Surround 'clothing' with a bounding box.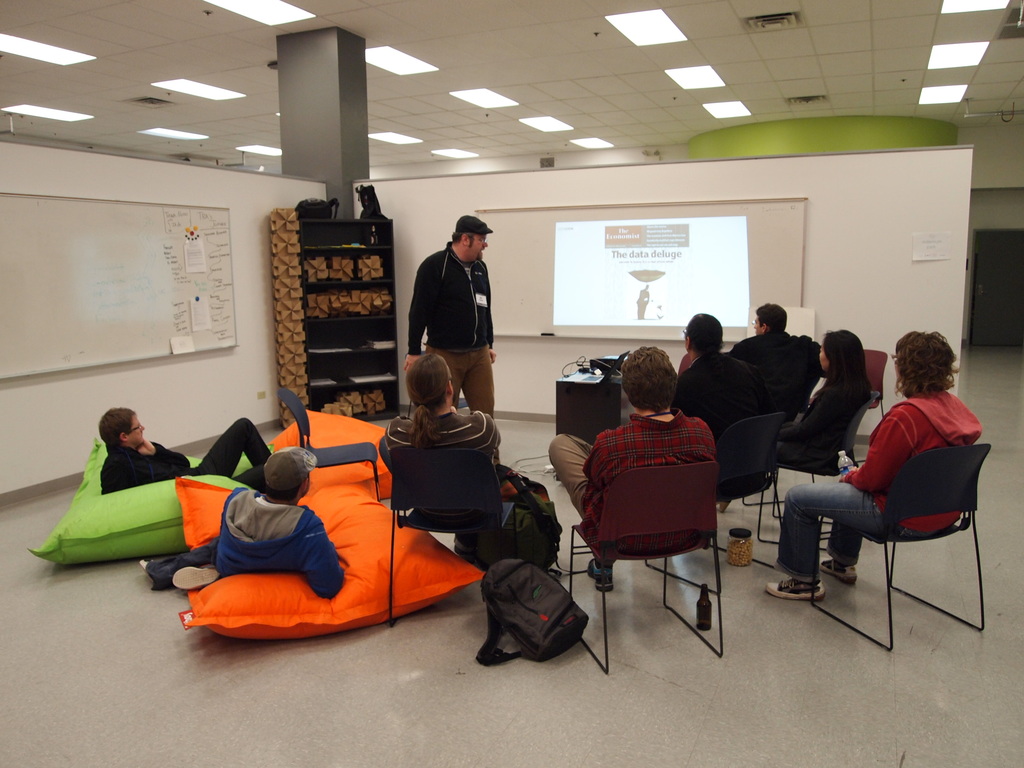
crop(775, 390, 980, 572).
